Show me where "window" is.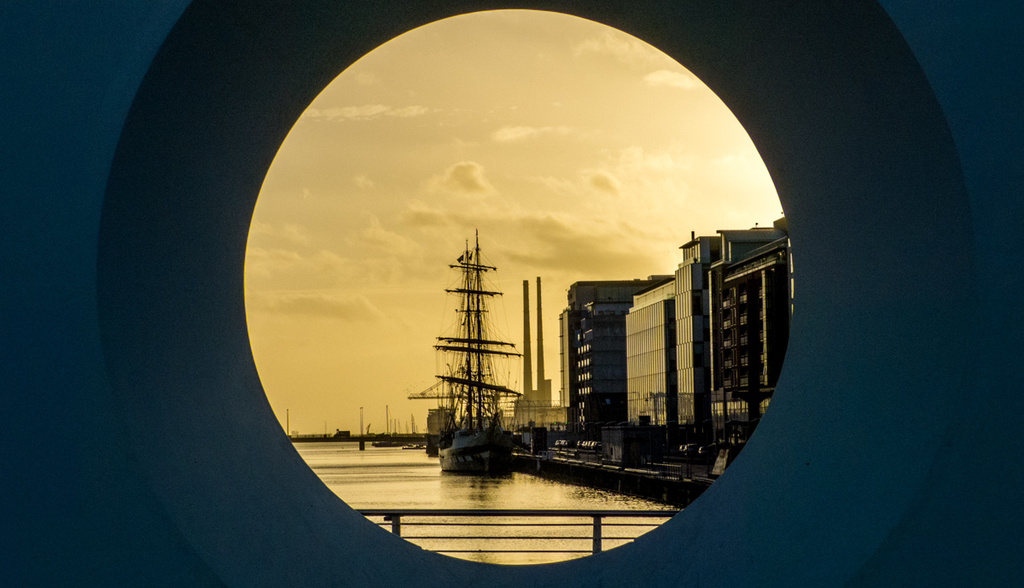
"window" is at 723/358/735/371.
